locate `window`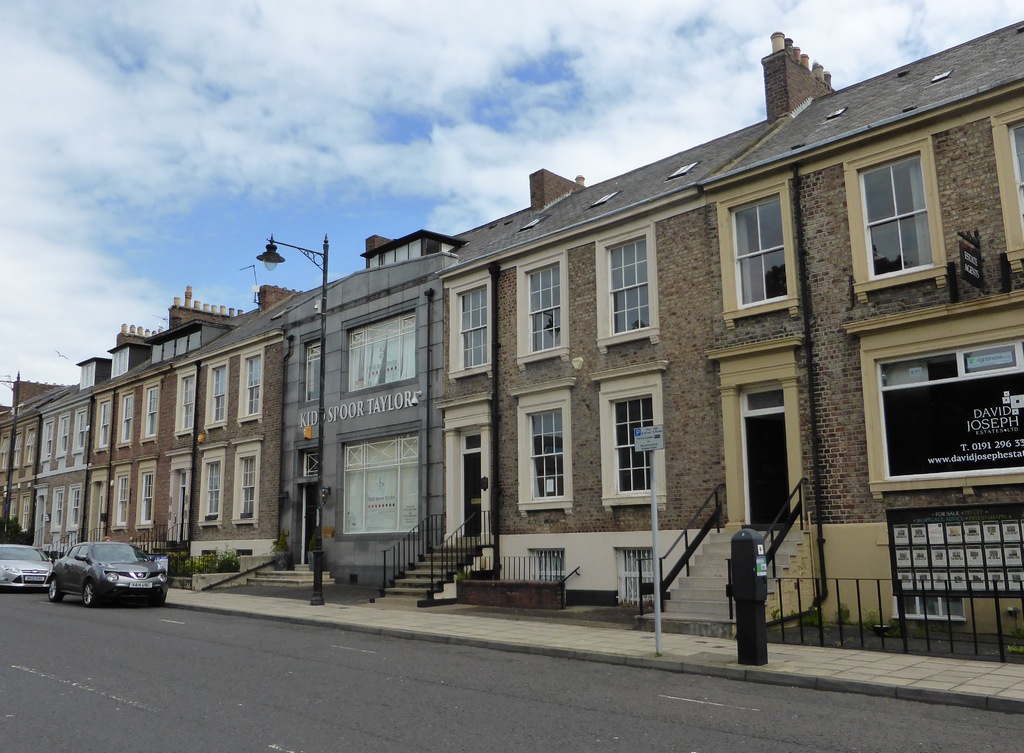
11,433,21,468
